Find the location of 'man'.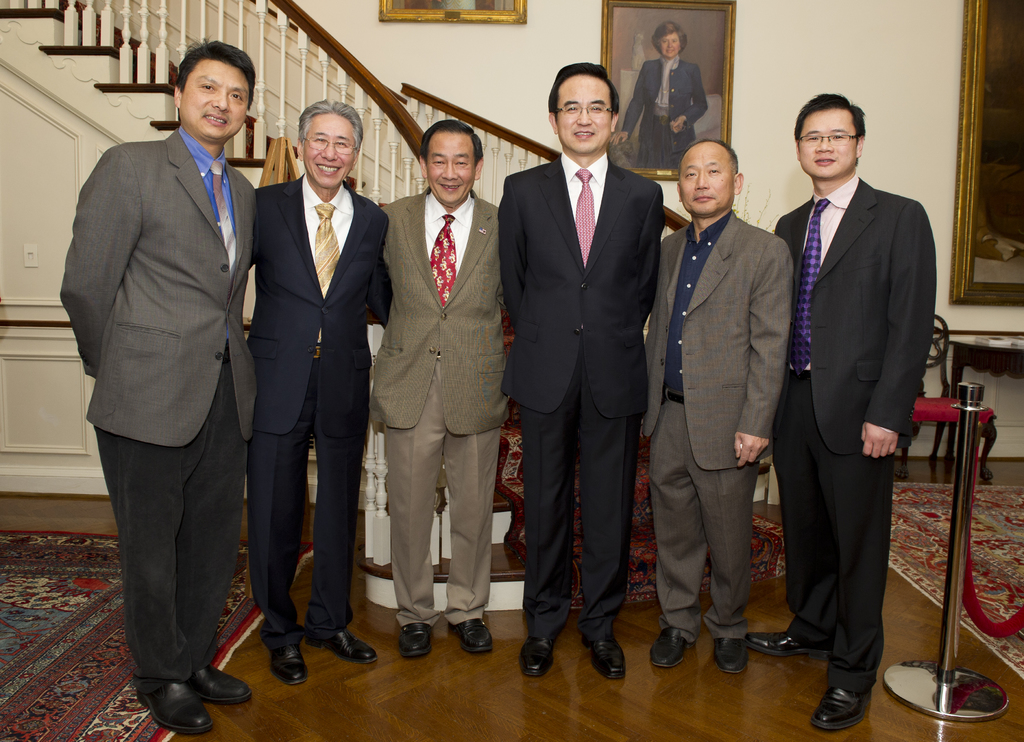
Location: <region>761, 93, 940, 740</region>.
